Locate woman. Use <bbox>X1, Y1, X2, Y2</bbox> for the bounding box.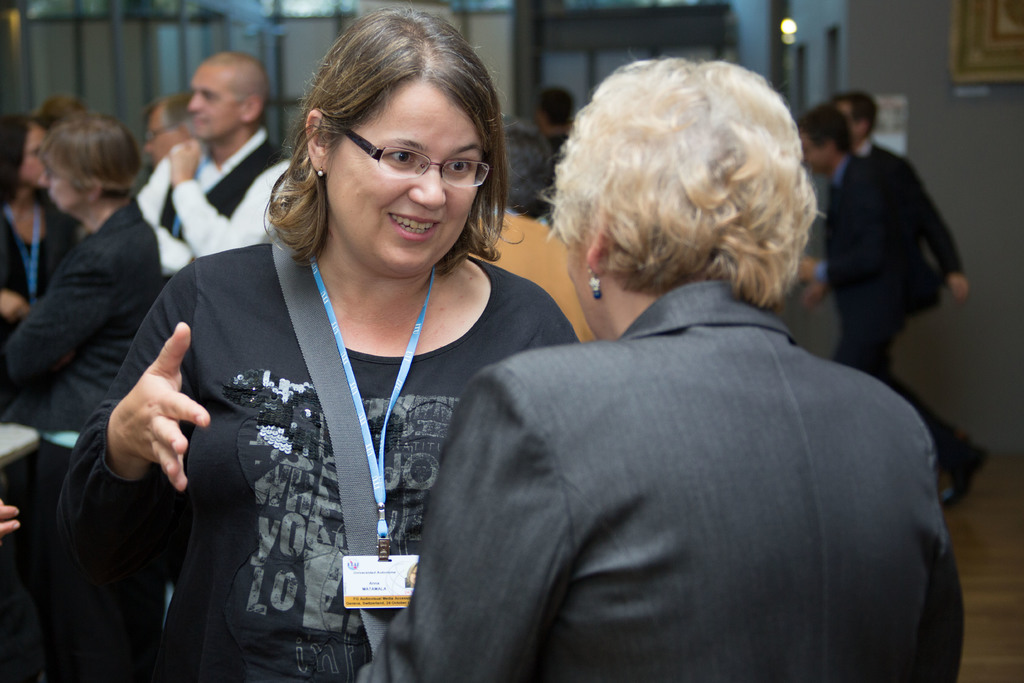
<bbox>355, 58, 964, 682</bbox>.
